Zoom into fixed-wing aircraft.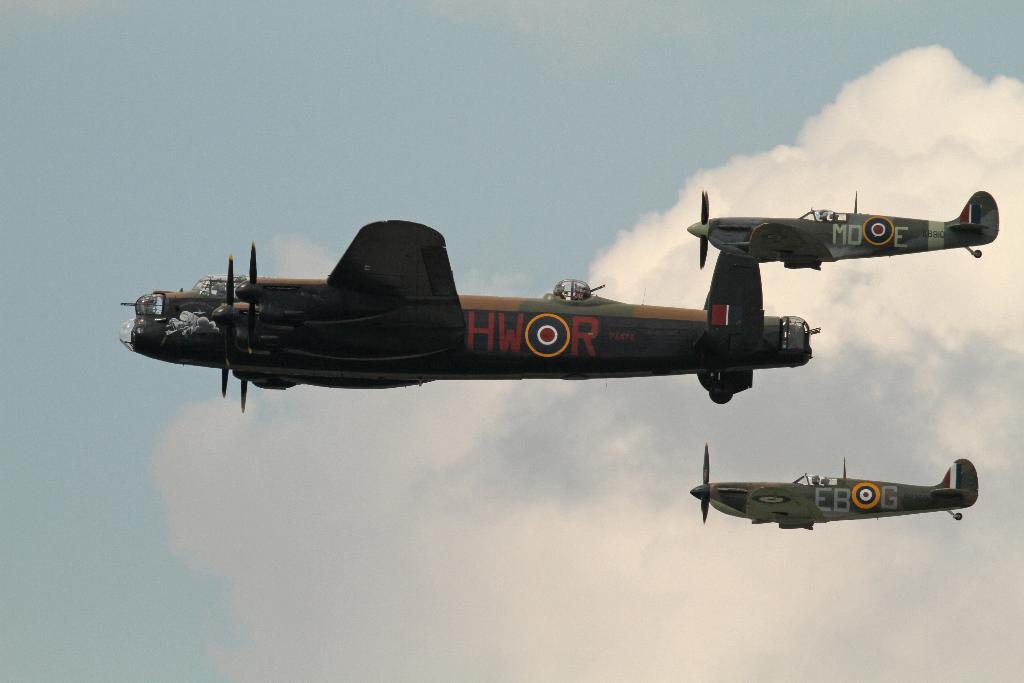
Zoom target: 684, 185, 1010, 270.
